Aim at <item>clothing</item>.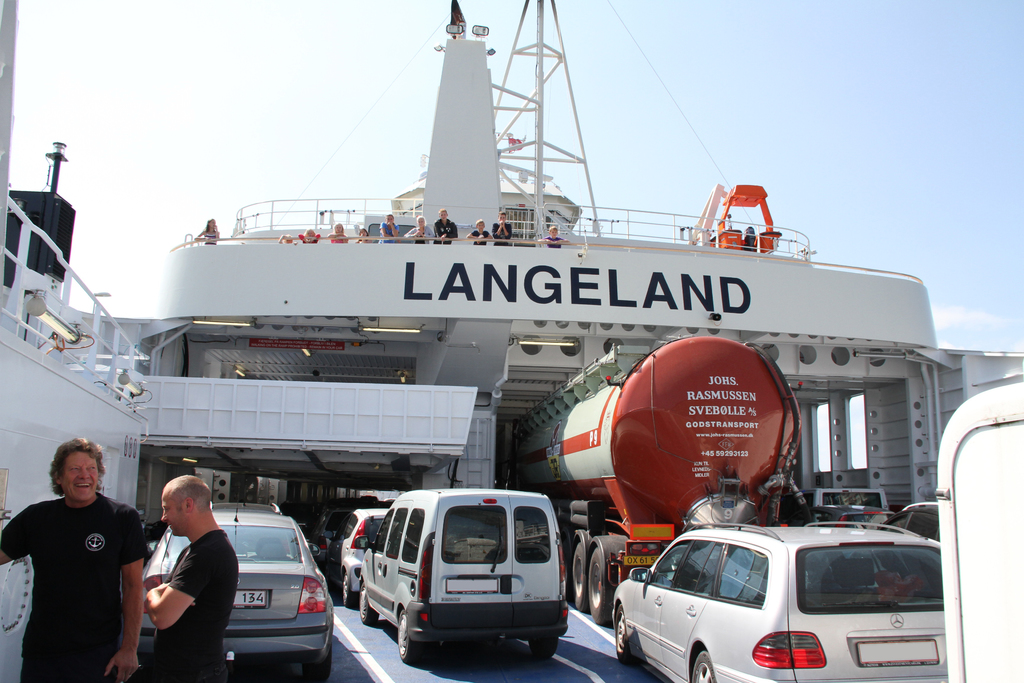
Aimed at [left=377, top=221, right=399, bottom=247].
